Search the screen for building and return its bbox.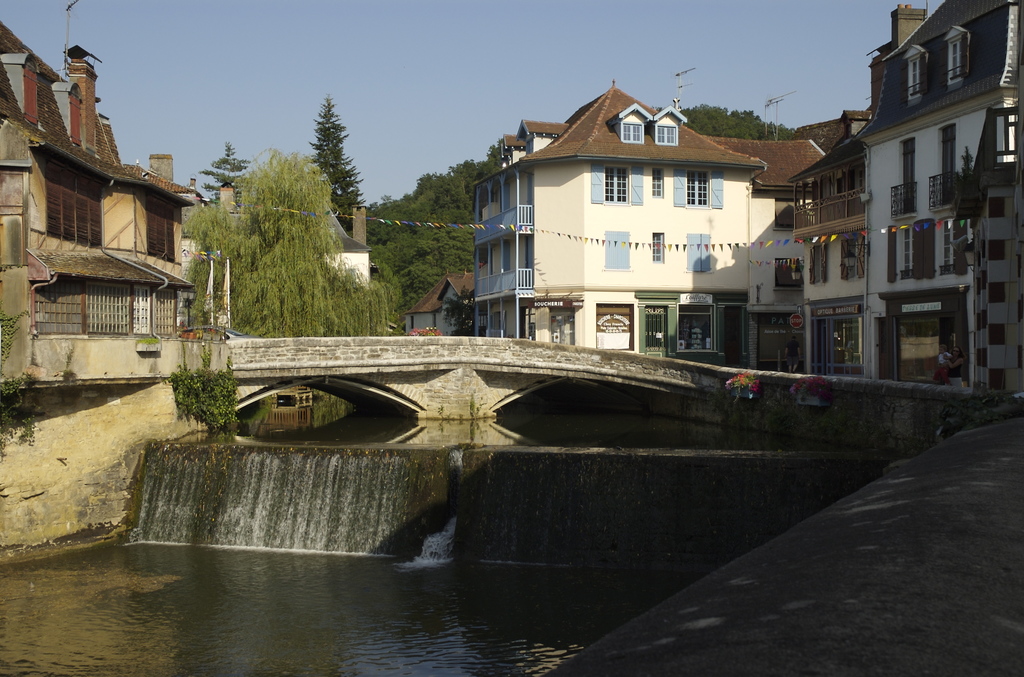
Found: <region>787, 2, 1023, 402</region>.
